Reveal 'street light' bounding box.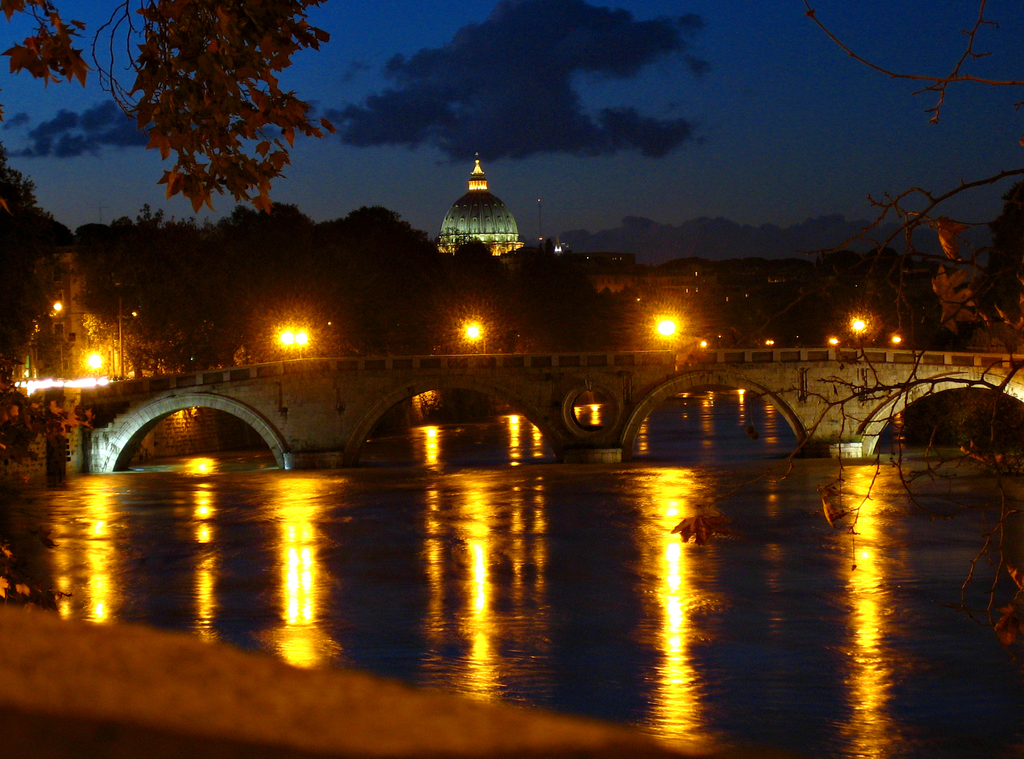
Revealed: [left=460, top=312, right=493, bottom=344].
